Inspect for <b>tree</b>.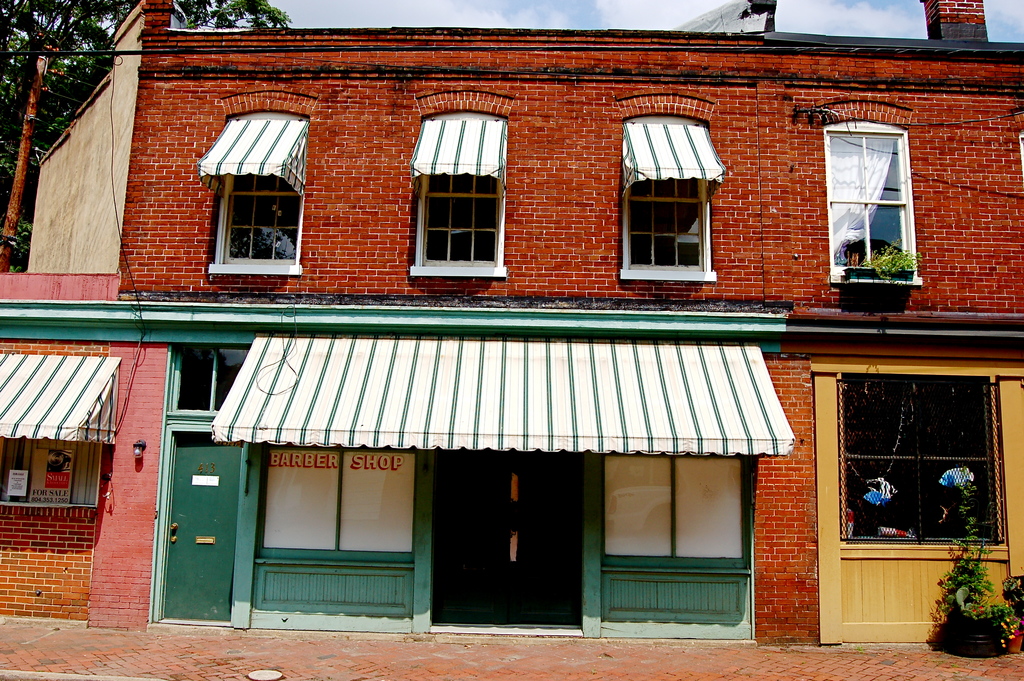
Inspection: (0, 0, 303, 271).
